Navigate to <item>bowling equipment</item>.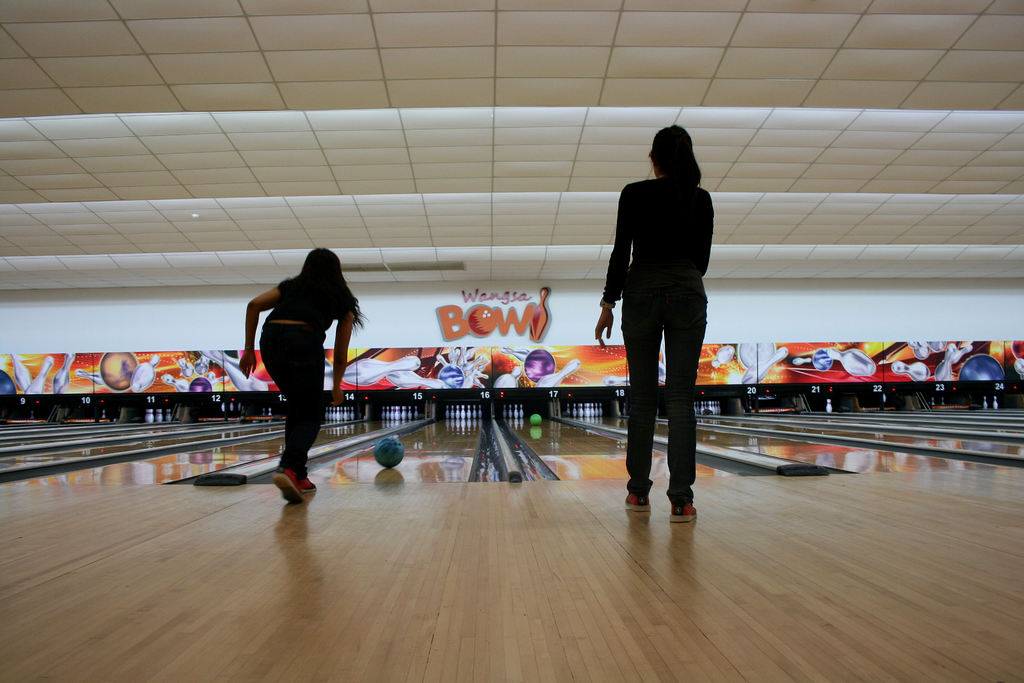
Navigation target: <bbox>422, 368, 471, 393</bbox>.
